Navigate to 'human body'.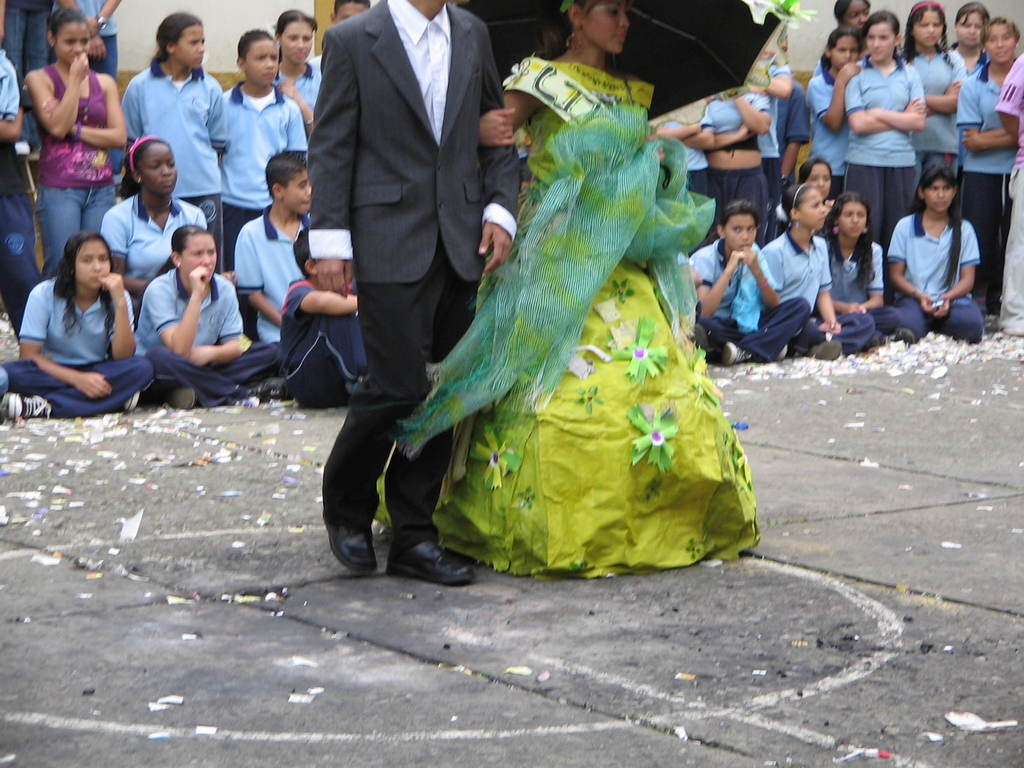
Navigation target: (833,0,878,58).
